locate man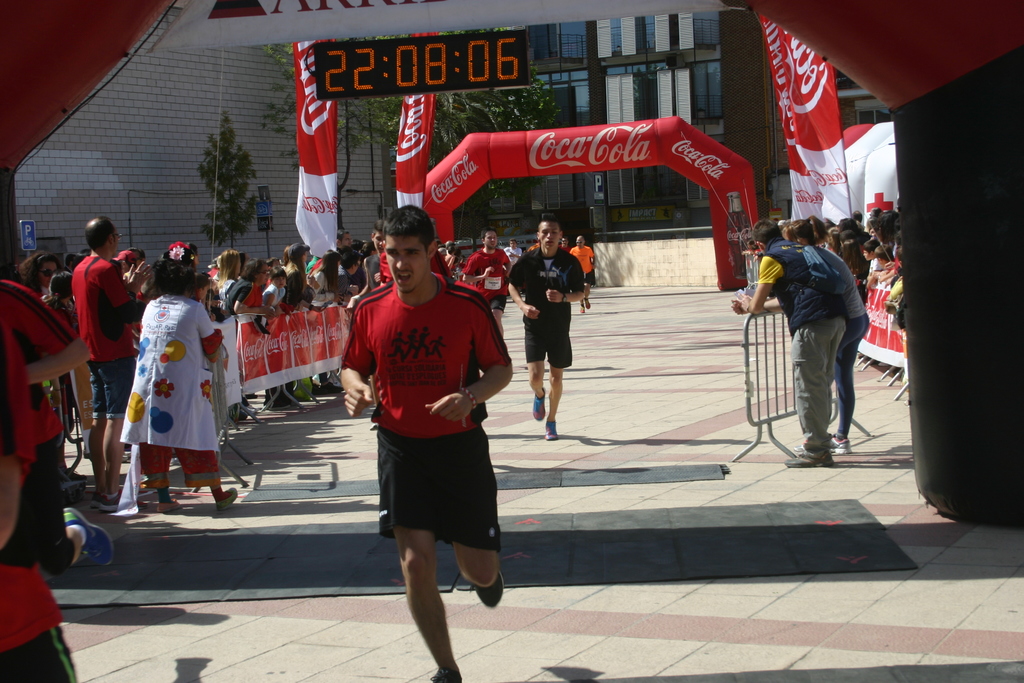
left=70, top=216, right=148, bottom=514
